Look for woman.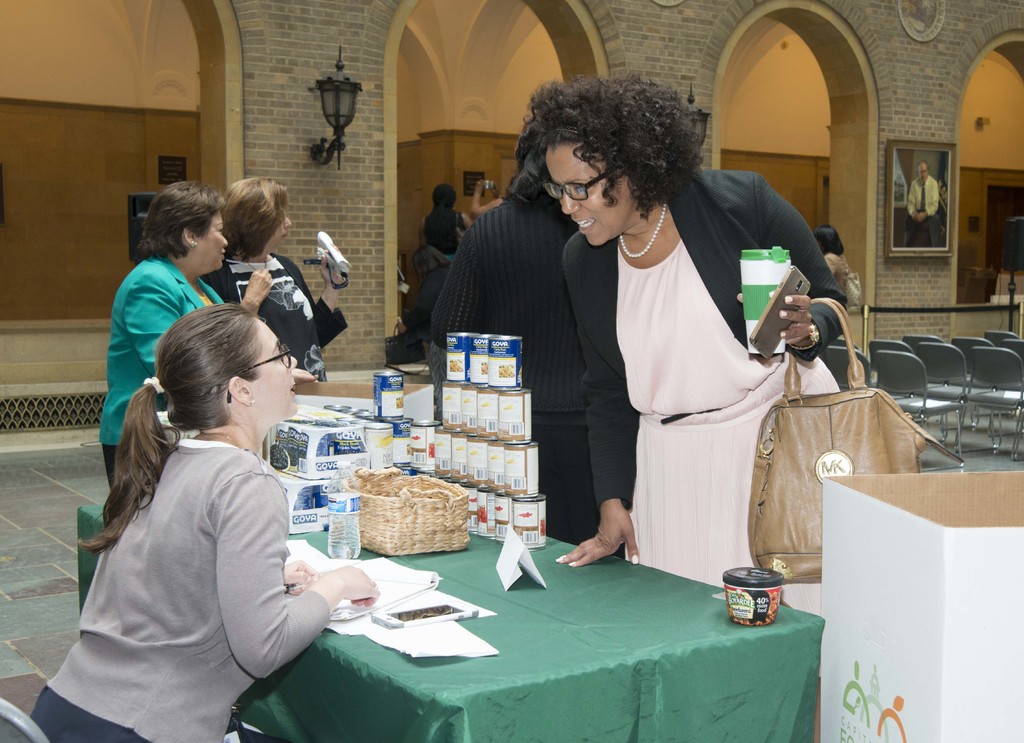
Found: 819/223/852/313.
